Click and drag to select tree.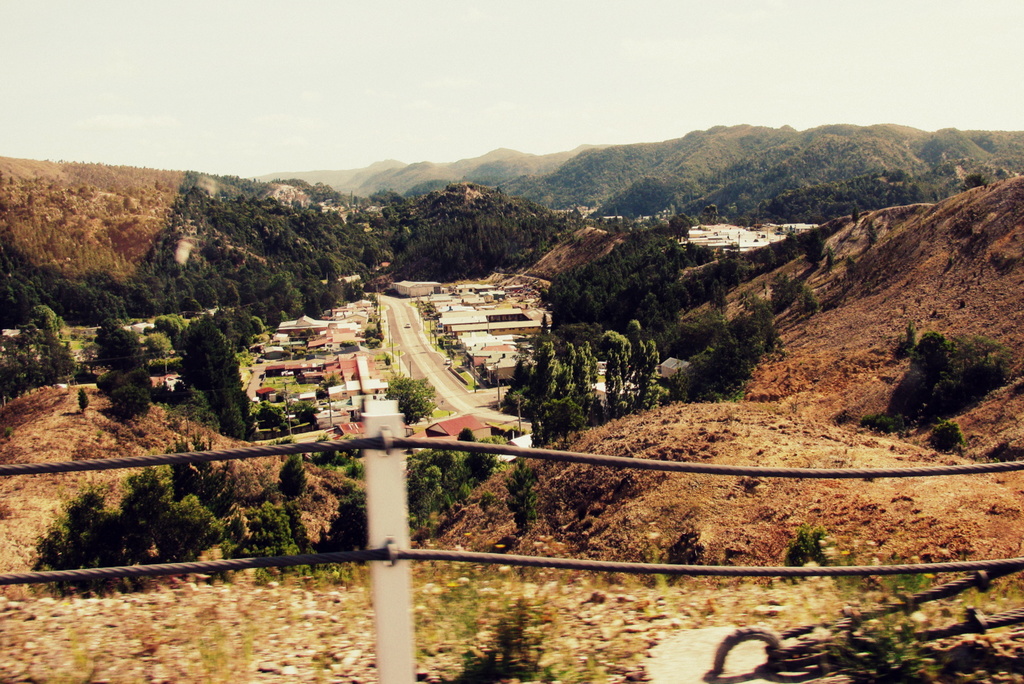
Selection: crop(86, 315, 144, 370).
